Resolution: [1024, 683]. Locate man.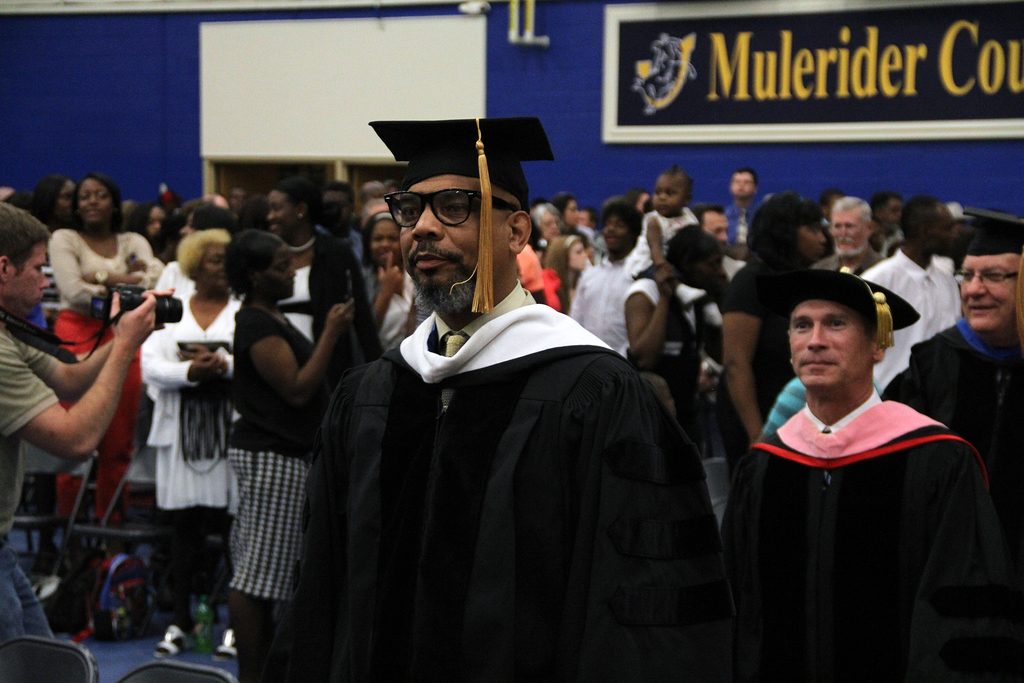
left=877, top=224, right=1023, bottom=676.
